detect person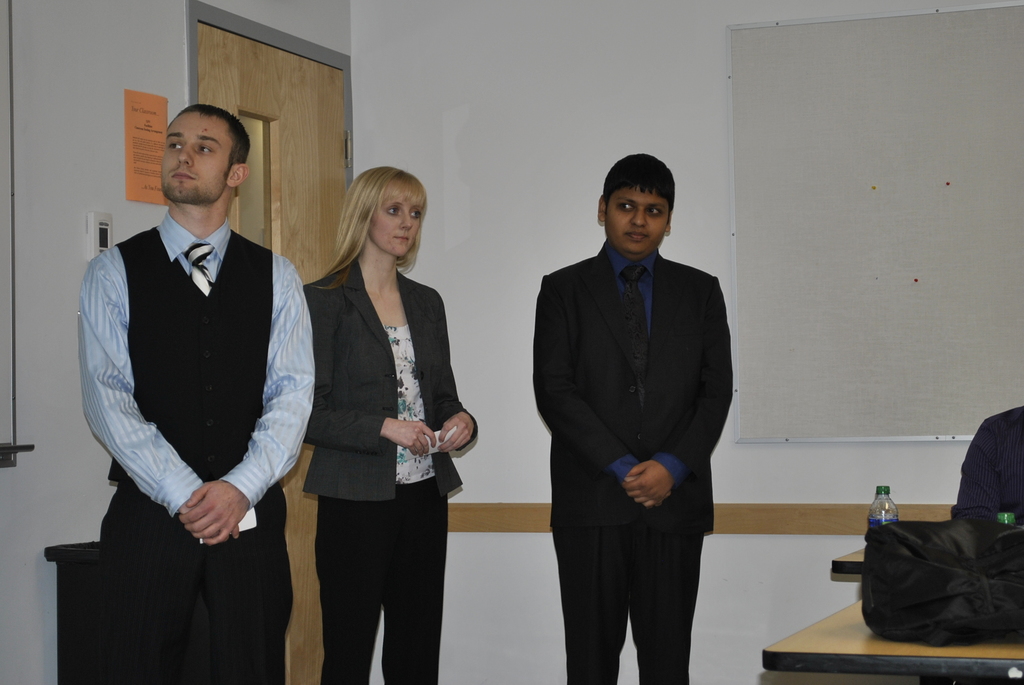
Rect(524, 140, 736, 684)
